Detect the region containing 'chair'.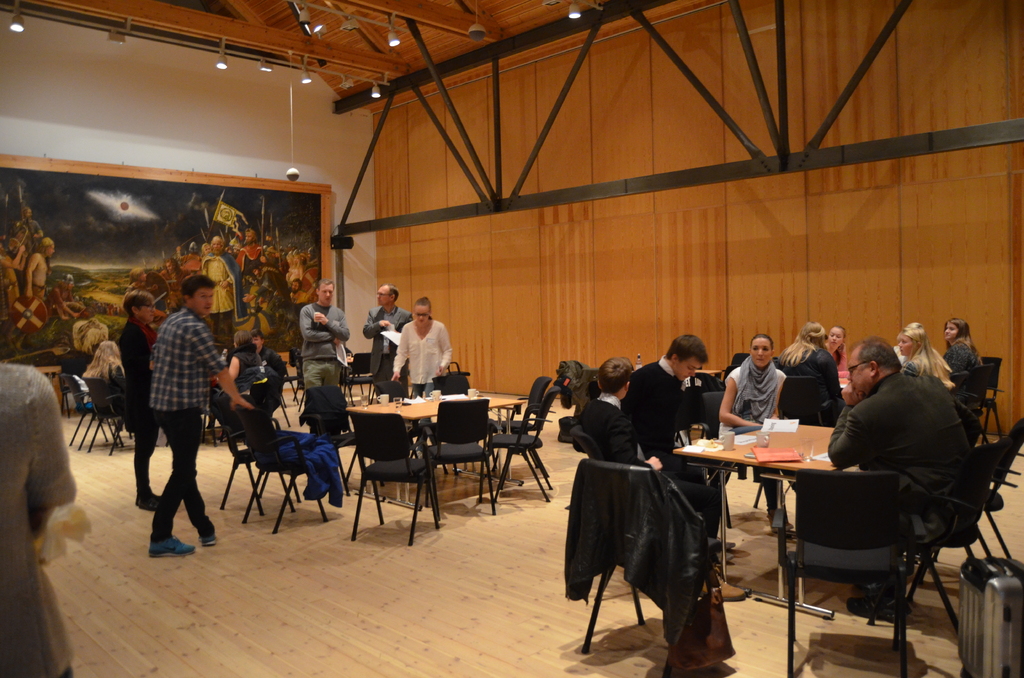
[300,389,369,489].
